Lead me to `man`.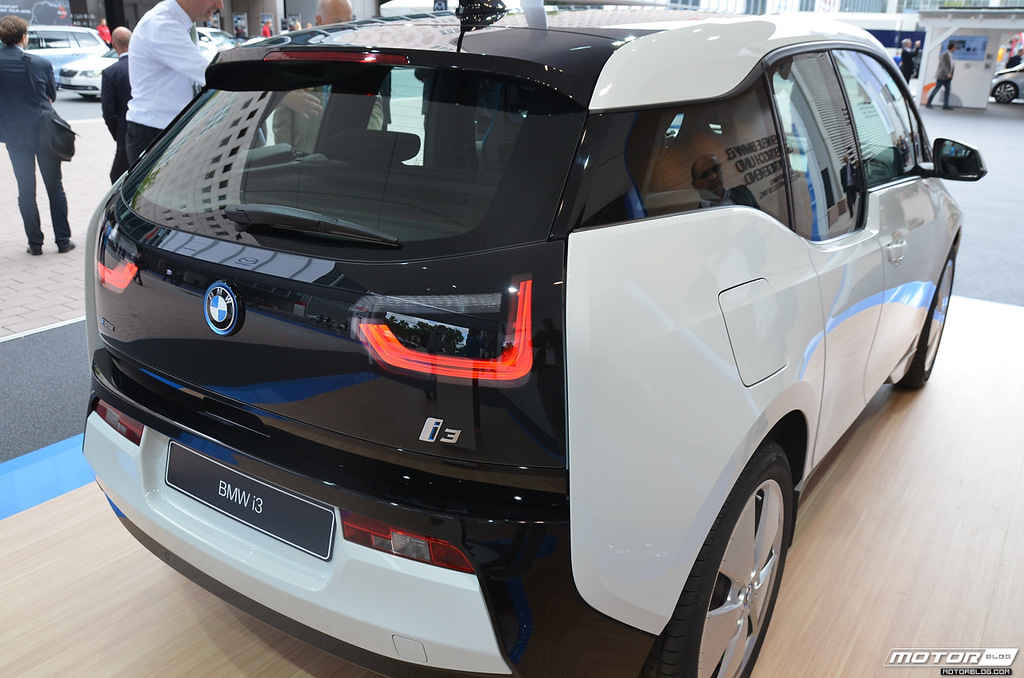
Lead to {"x1": 98, "y1": 24, "x2": 125, "y2": 178}.
